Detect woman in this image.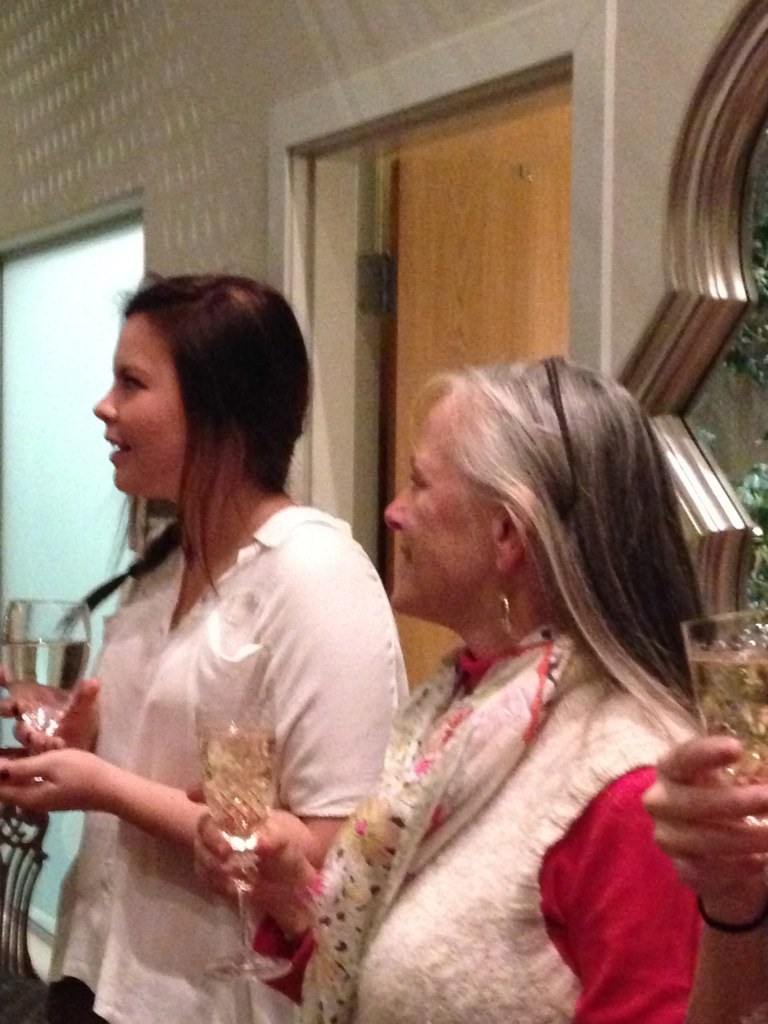
Detection: 195:353:767:1023.
